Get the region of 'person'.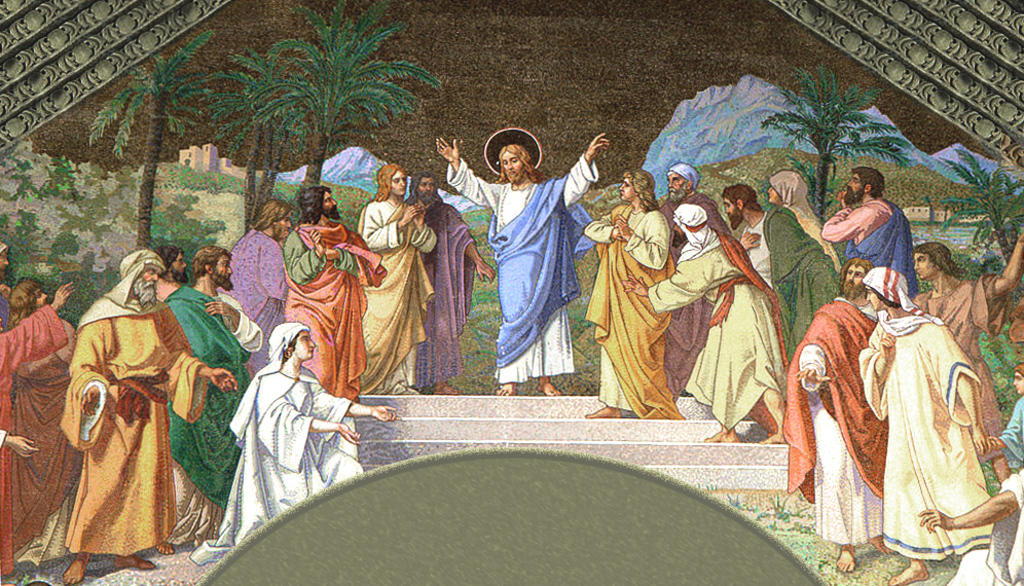
box(655, 204, 776, 438).
